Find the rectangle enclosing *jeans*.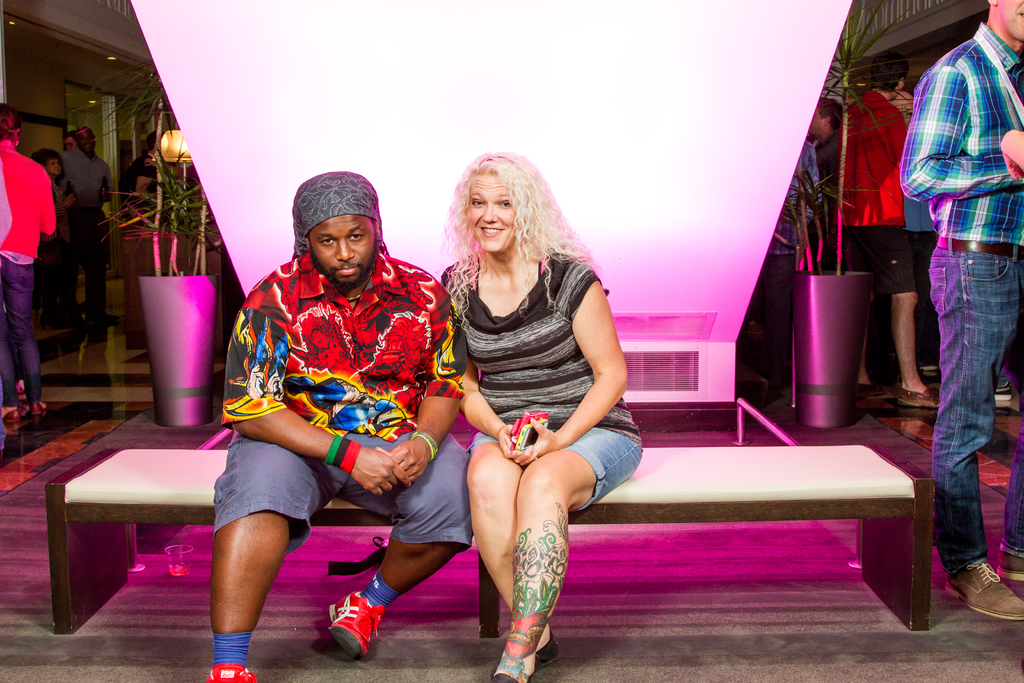
460, 424, 633, 522.
